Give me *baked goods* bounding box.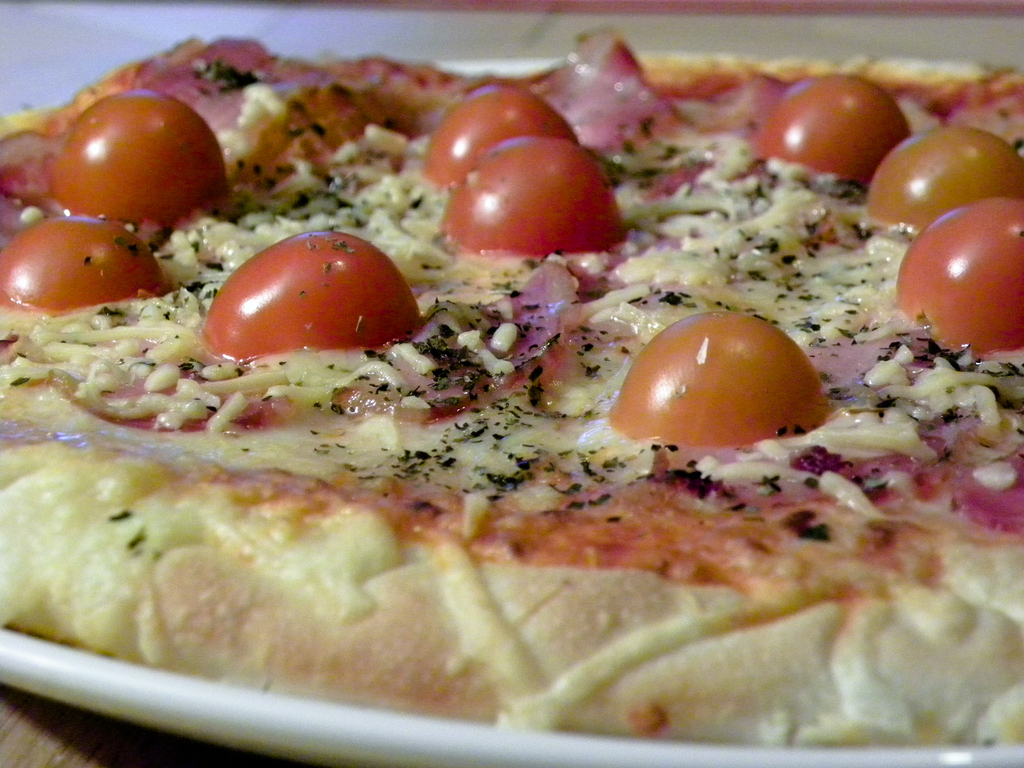
select_region(0, 31, 1023, 749).
